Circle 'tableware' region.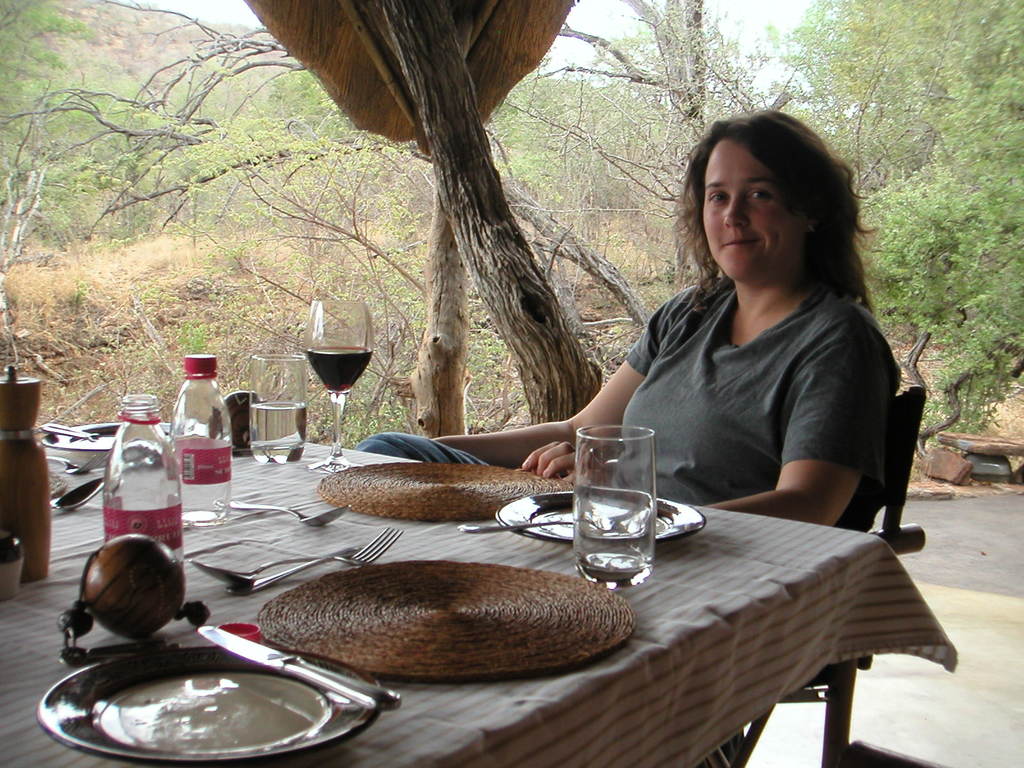
Region: <region>194, 621, 403, 712</region>.
